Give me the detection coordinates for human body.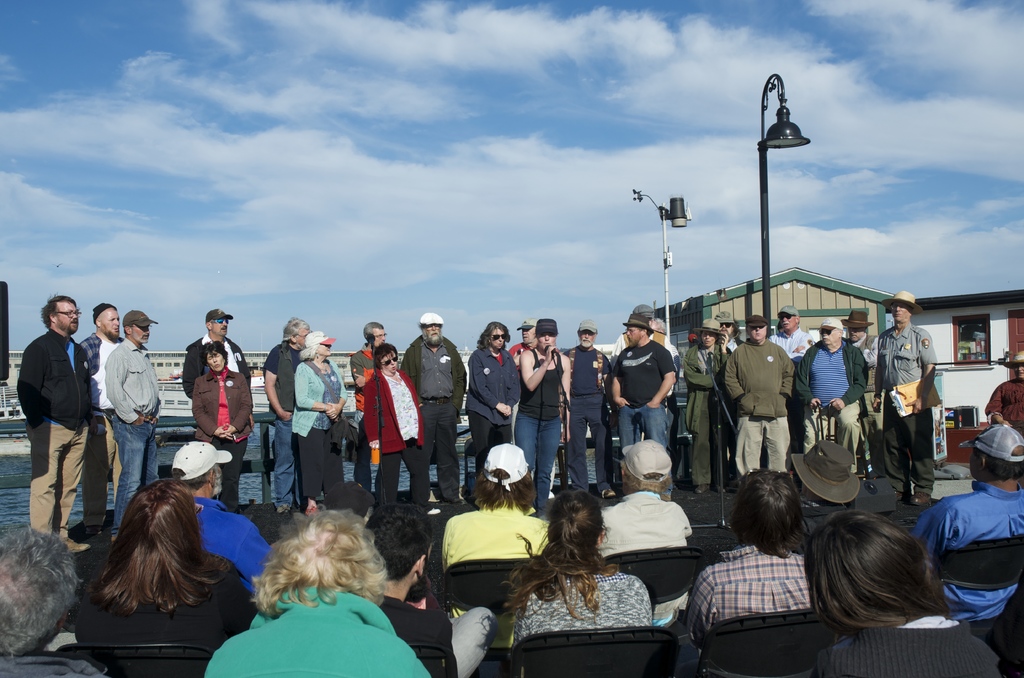
BBox(365, 330, 430, 517).
